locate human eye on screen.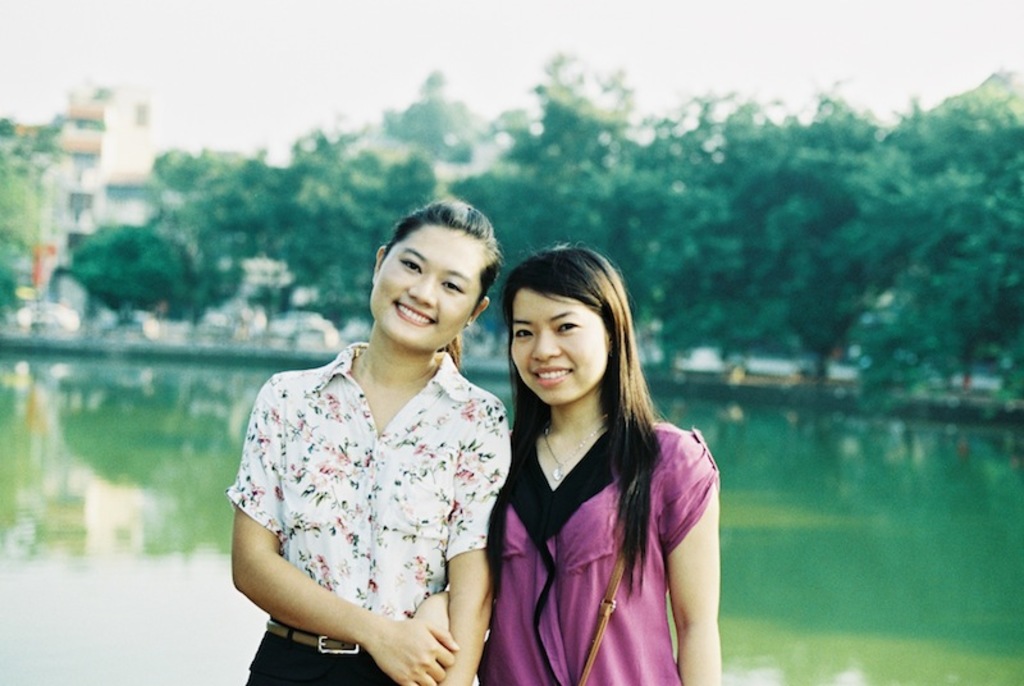
On screen at [x1=556, y1=316, x2=584, y2=333].
